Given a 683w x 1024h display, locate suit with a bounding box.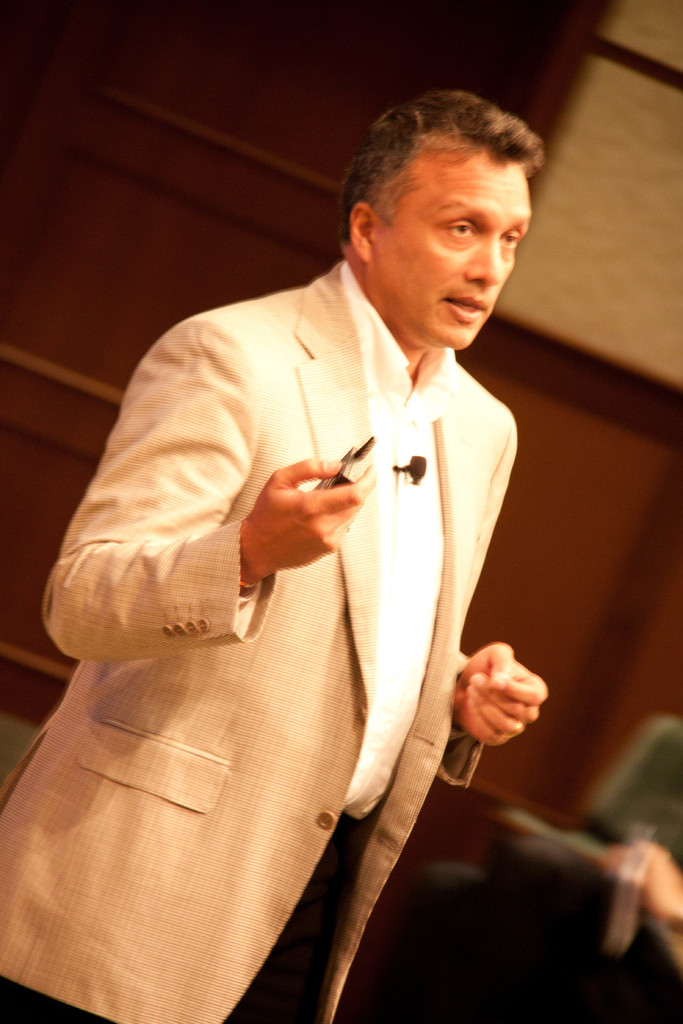
Located: locate(51, 317, 481, 957).
